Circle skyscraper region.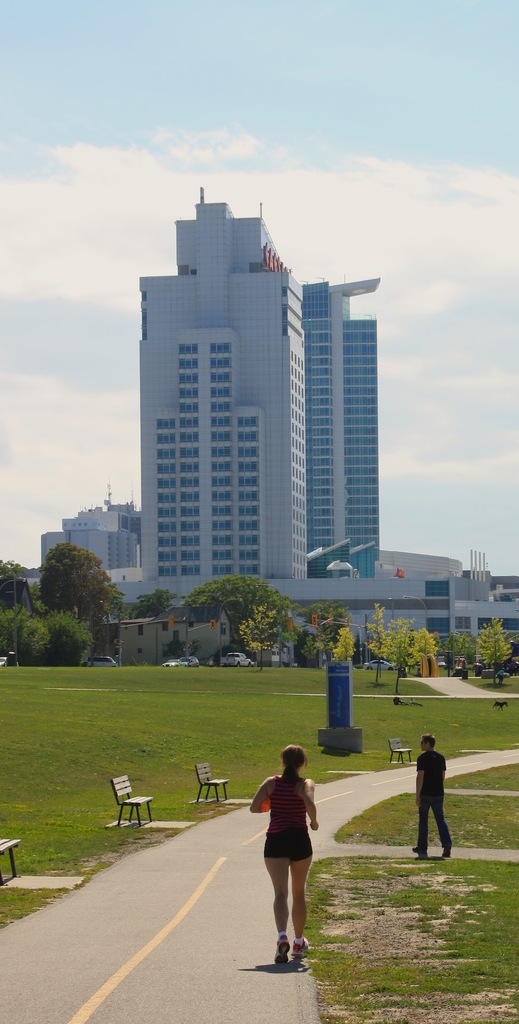
Region: rect(298, 269, 391, 598).
